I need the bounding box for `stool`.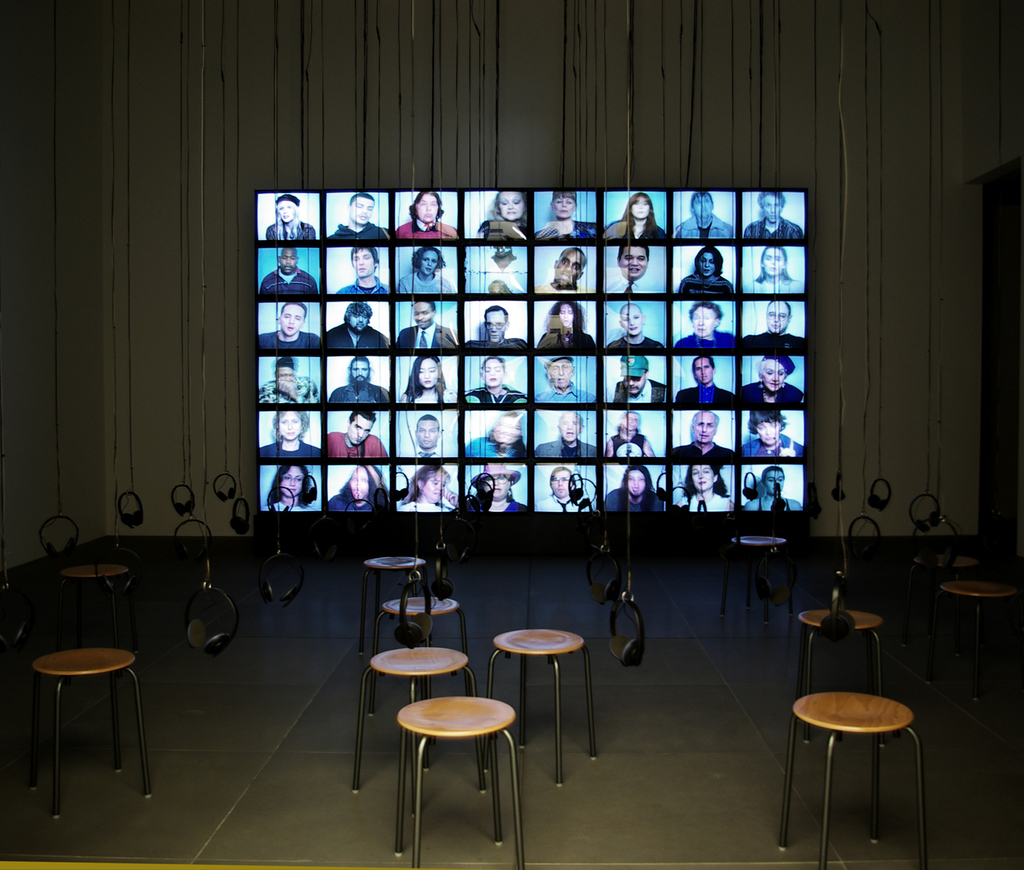
Here it is: bbox=(486, 627, 603, 786).
